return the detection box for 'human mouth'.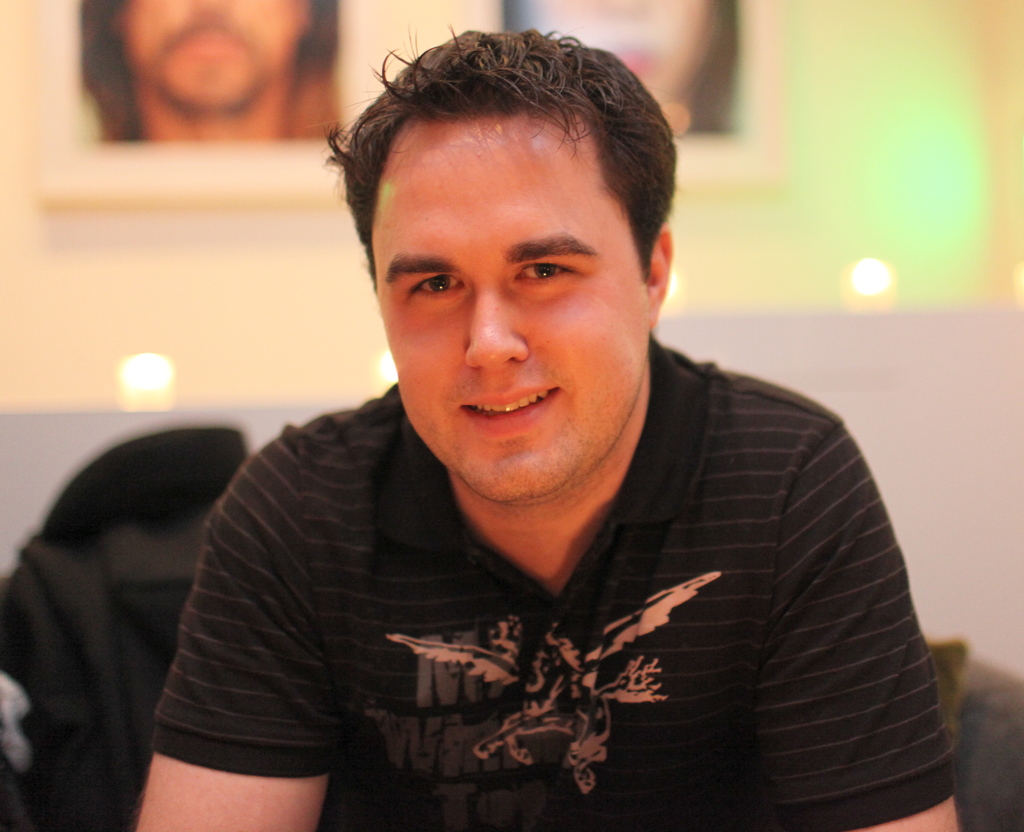
select_region(456, 387, 562, 433).
